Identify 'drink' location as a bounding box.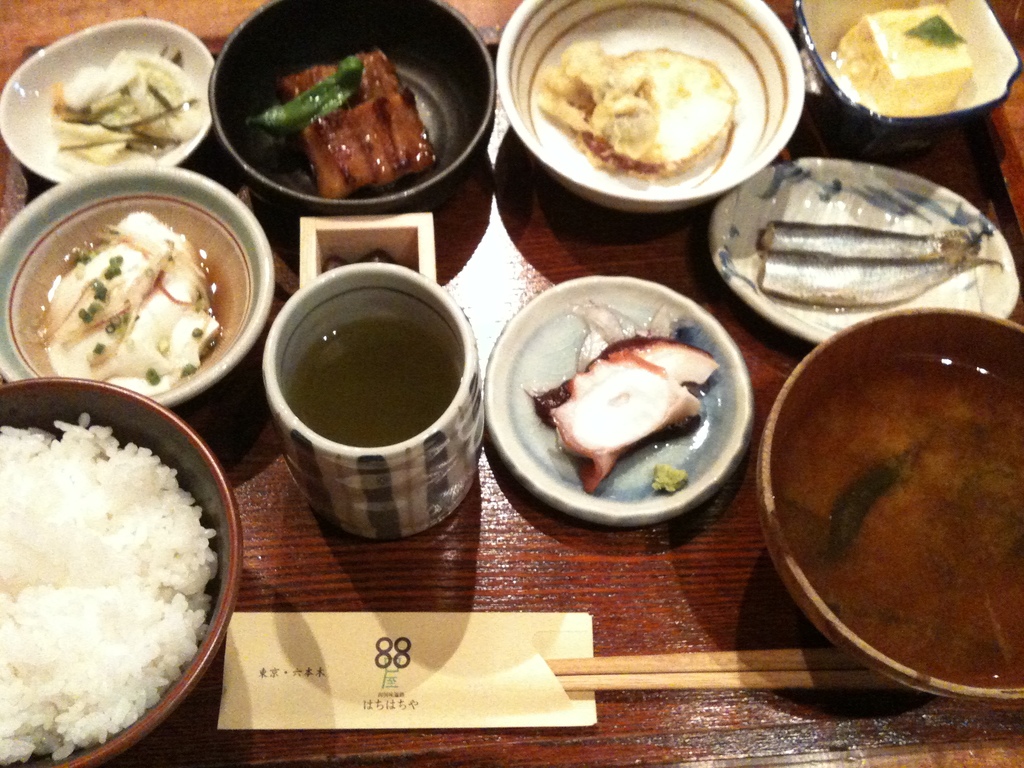
[238, 246, 478, 550].
